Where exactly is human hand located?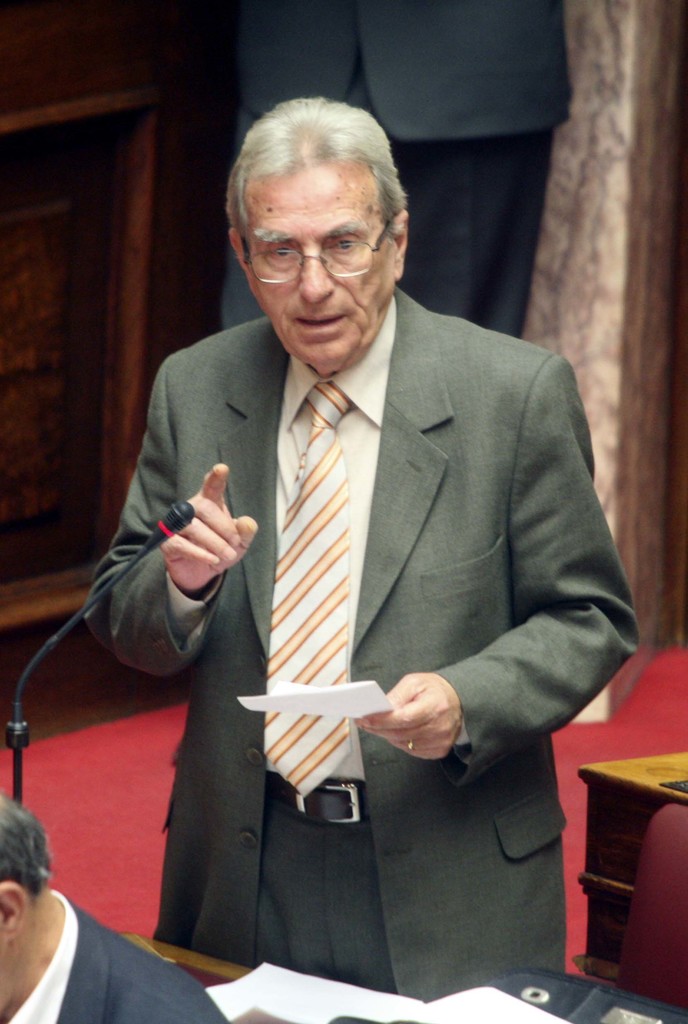
Its bounding box is (left=165, top=474, right=263, bottom=598).
